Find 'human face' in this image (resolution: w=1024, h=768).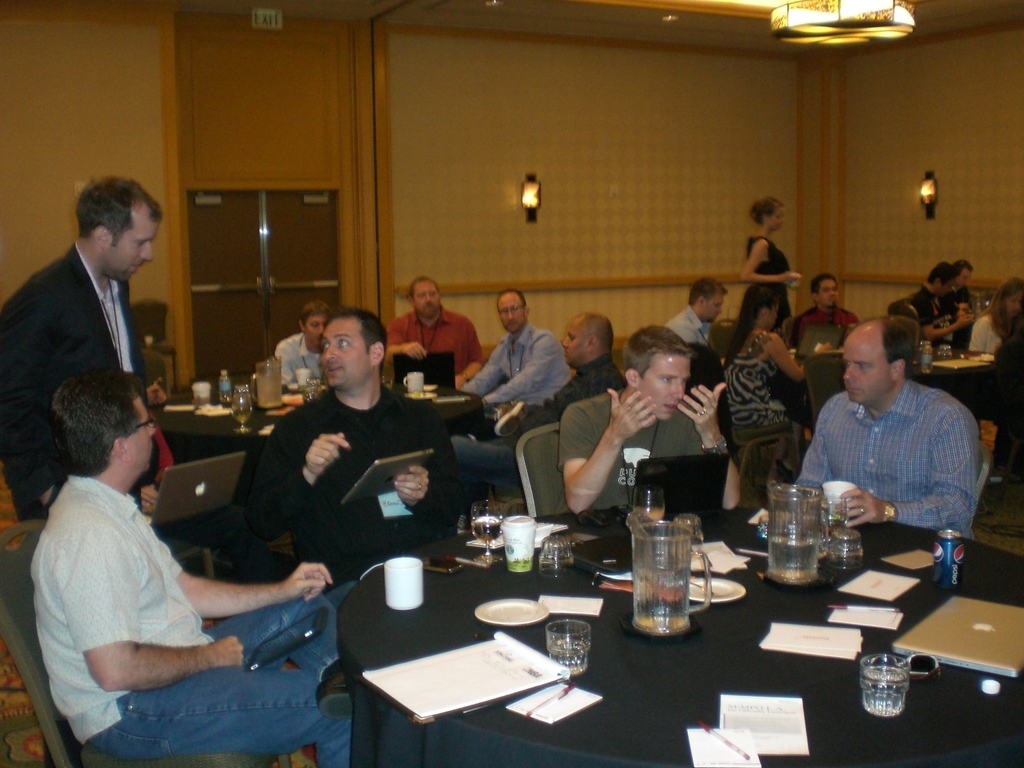
(106,208,159,282).
